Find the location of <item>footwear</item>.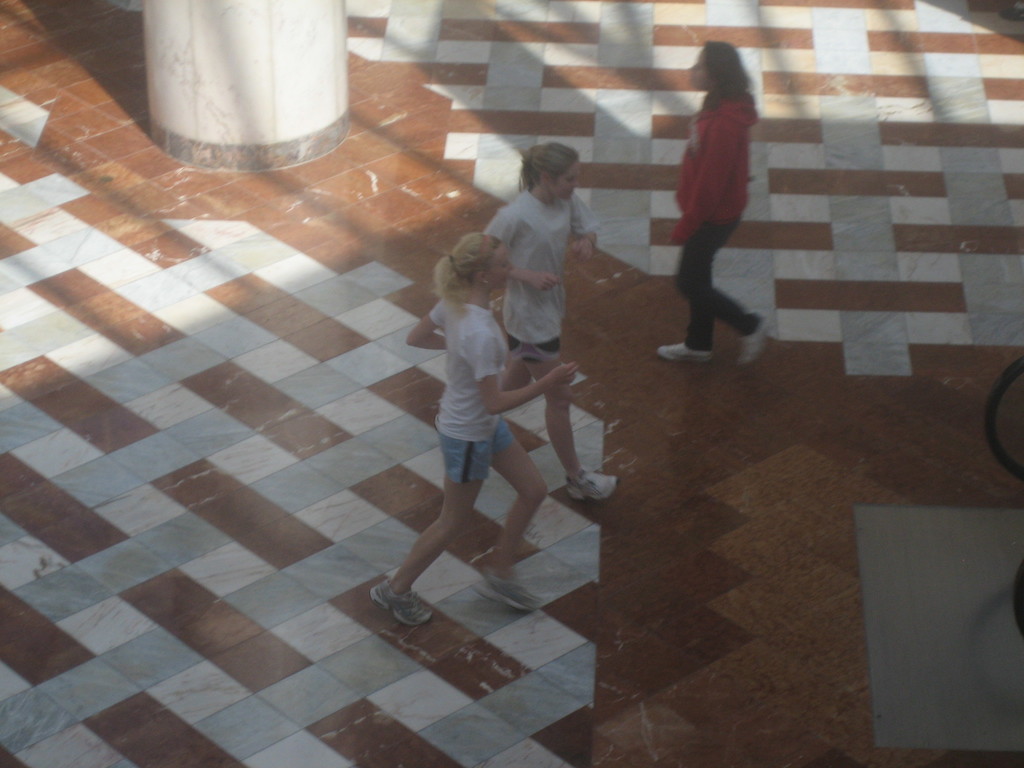
Location: left=463, top=570, right=543, bottom=616.
